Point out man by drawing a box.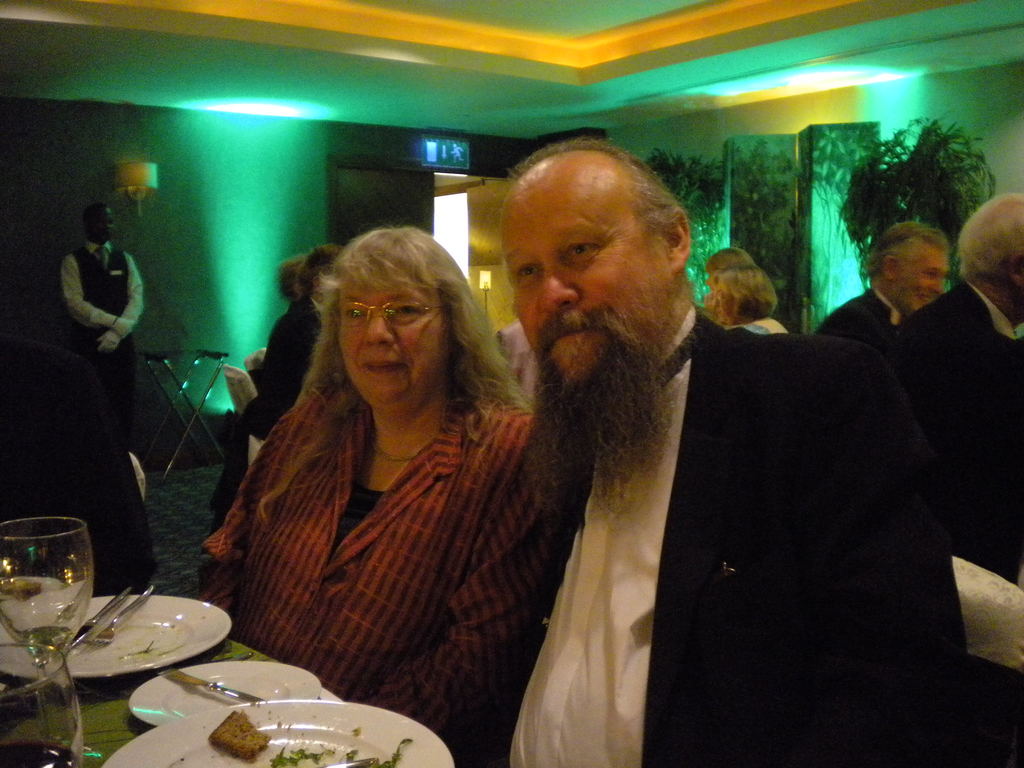
box(242, 246, 345, 436).
